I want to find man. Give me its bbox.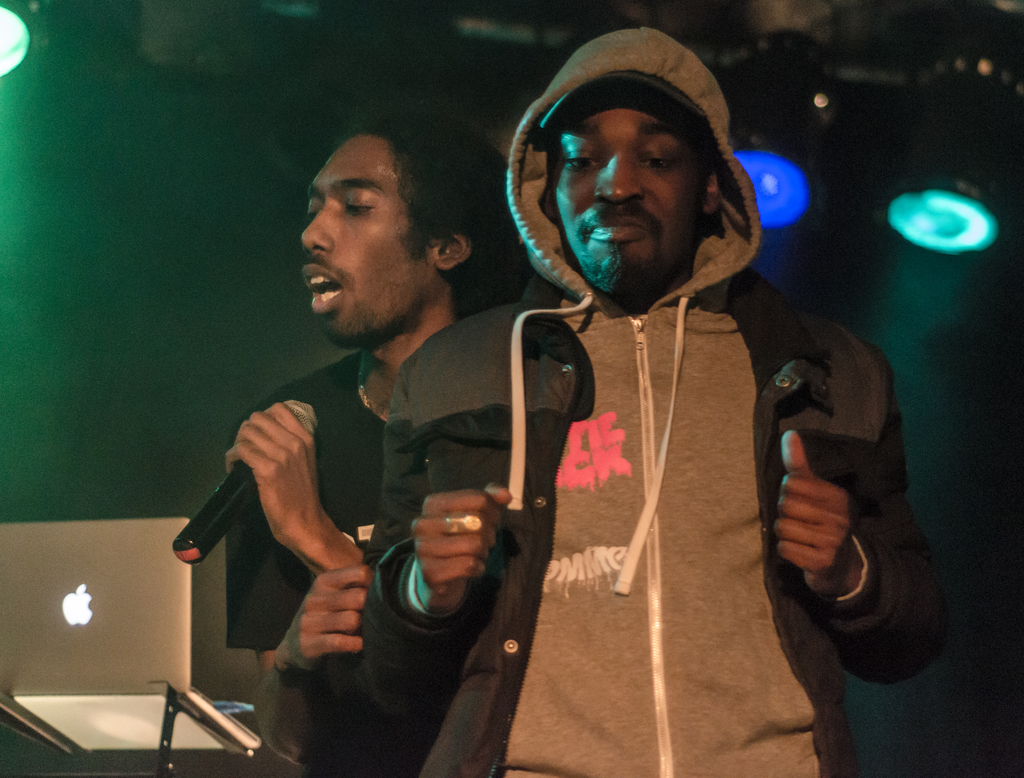
left=319, top=74, right=906, bottom=749.
